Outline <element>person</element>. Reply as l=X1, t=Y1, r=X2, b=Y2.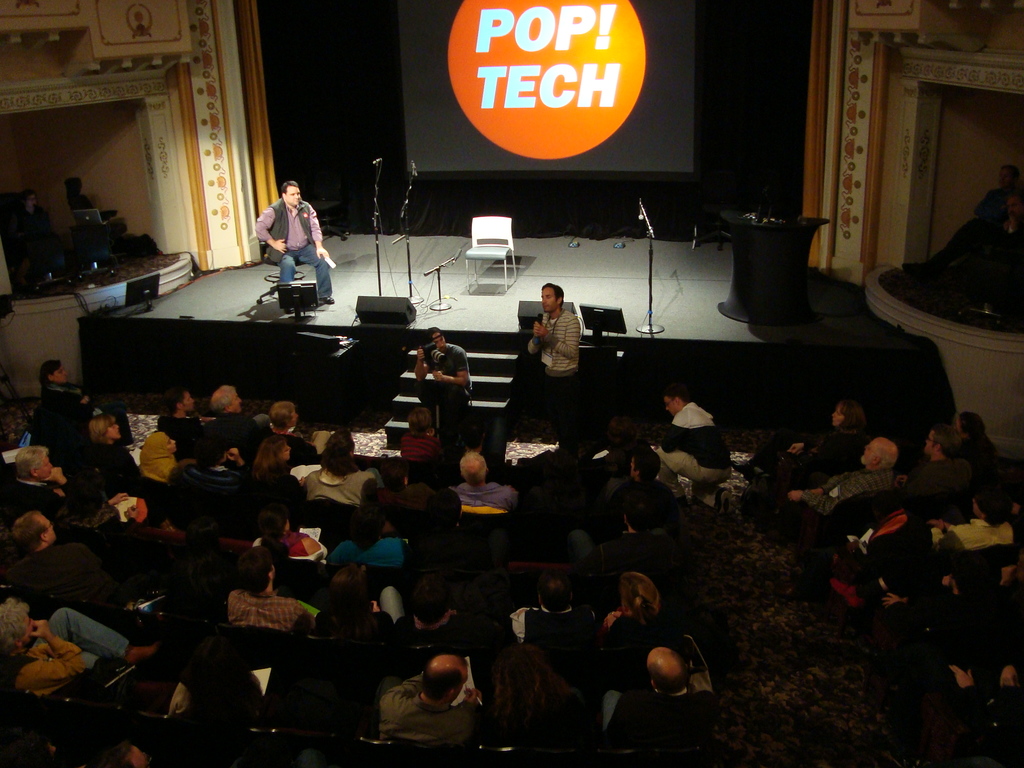
l=527, t=282, r=582, b=442.
